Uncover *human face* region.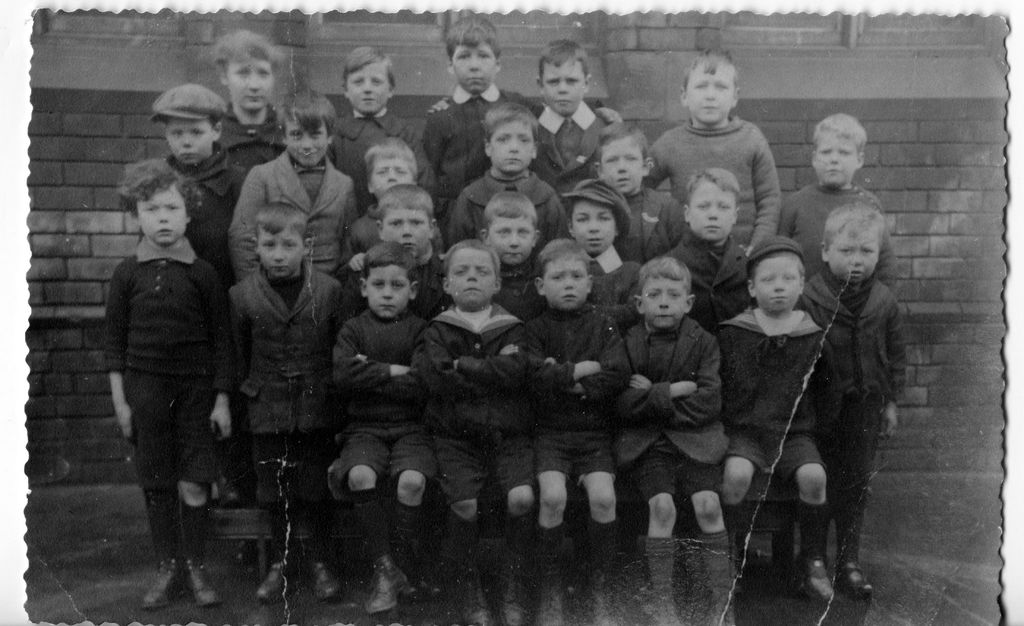
Uncovered: (x1=351, y1=66, x2=385, y2=113).
